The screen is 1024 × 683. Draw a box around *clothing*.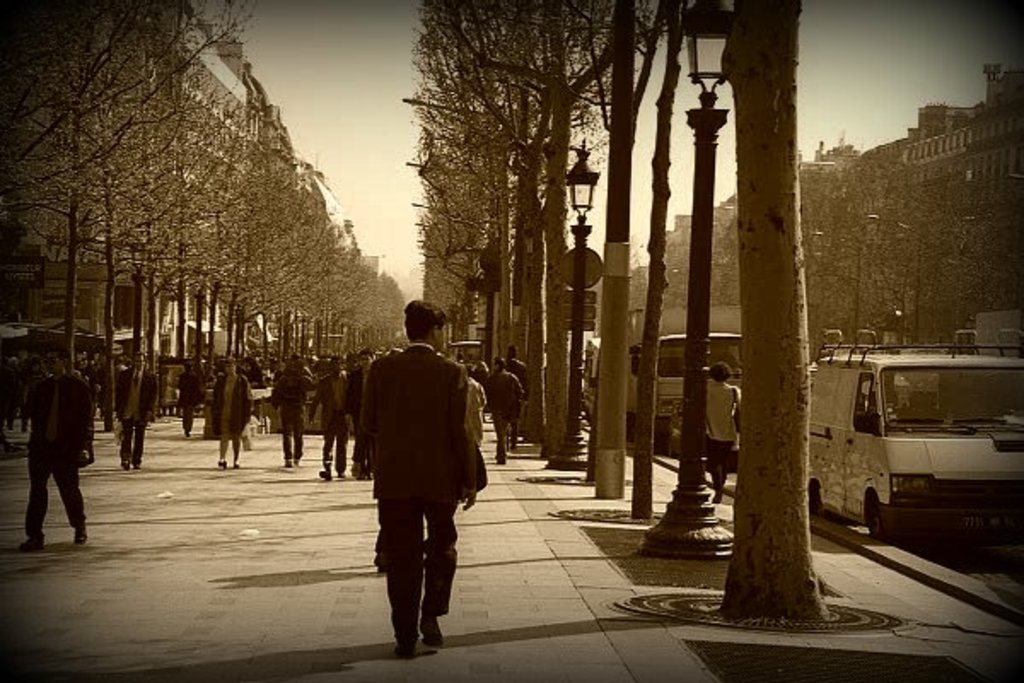
19 359 41 418.
